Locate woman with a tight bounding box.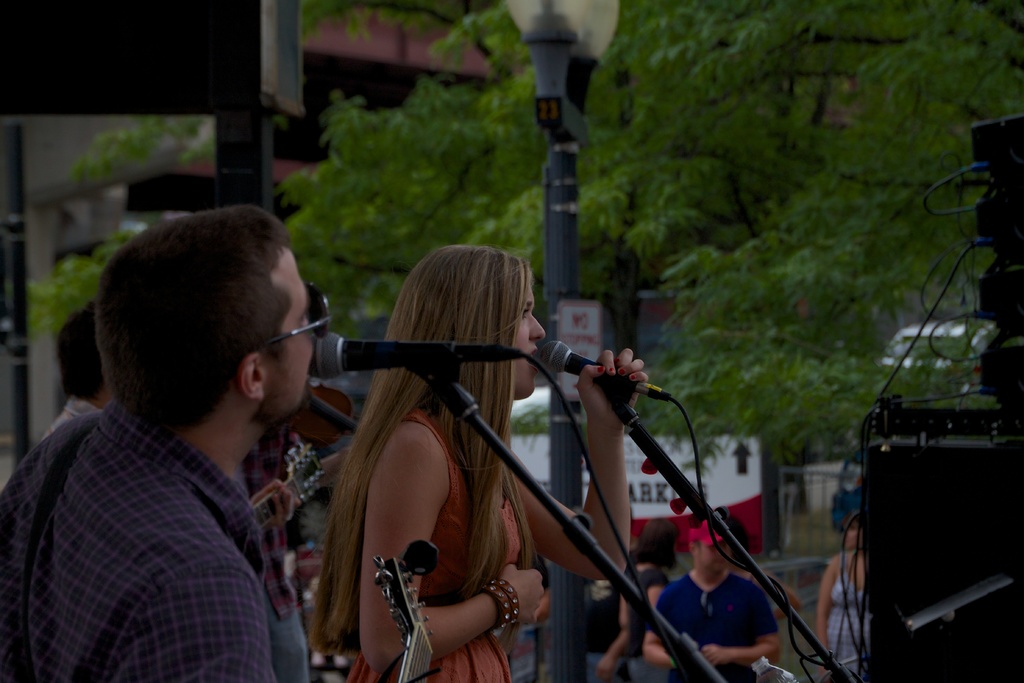
[x1=814, y1=509, x2=871, y2=682].
